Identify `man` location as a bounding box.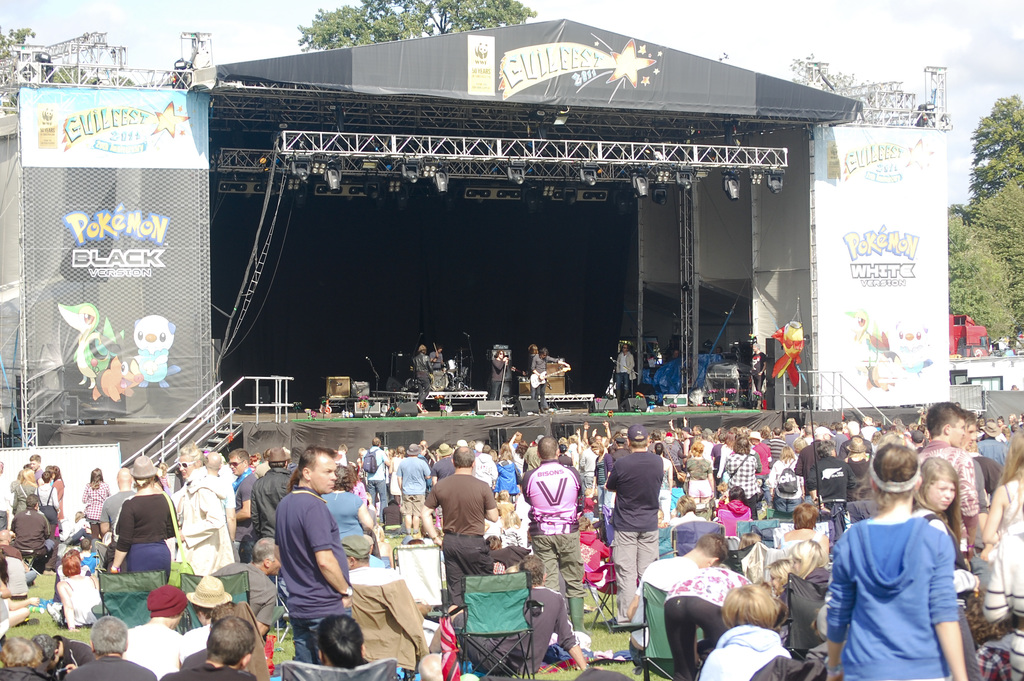
339/534/404/587.
